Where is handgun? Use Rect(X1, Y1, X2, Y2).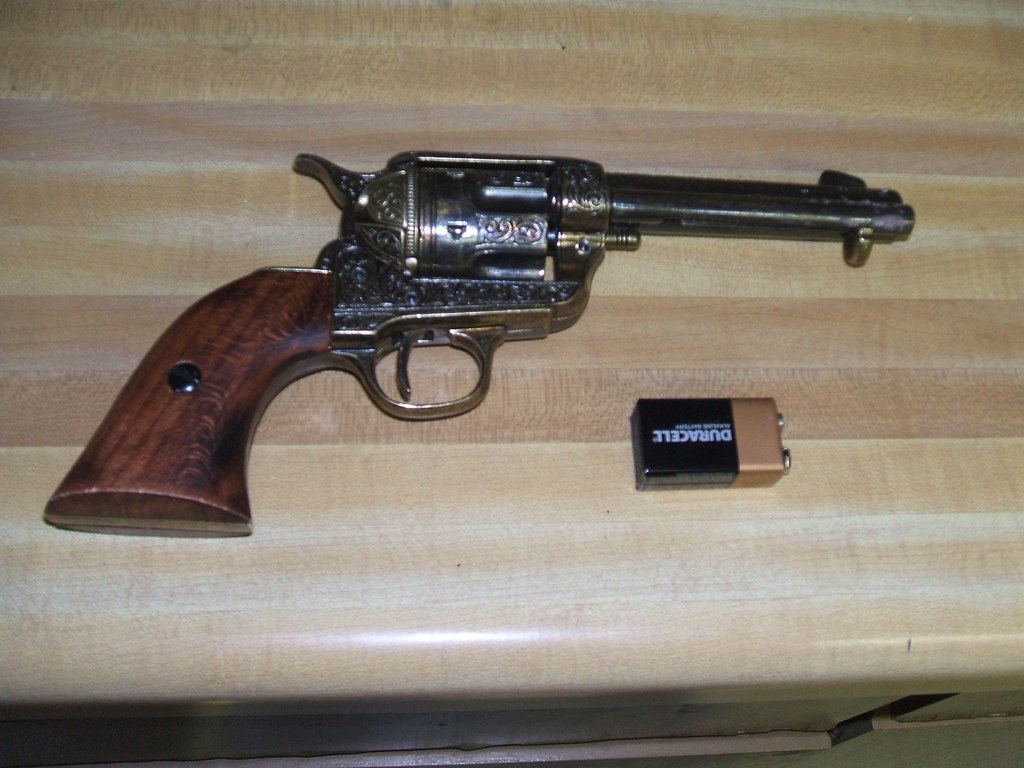
Rect(43, 150, 917, 540).
